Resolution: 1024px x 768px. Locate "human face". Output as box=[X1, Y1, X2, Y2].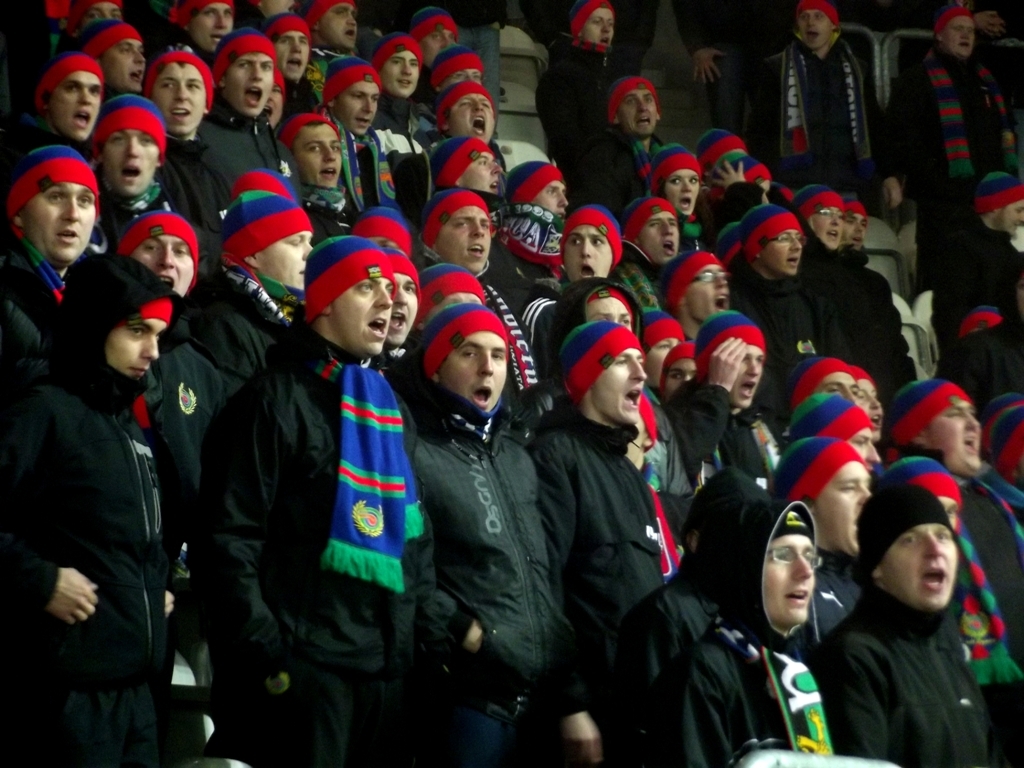
box=[797, 11, 833, 46].
